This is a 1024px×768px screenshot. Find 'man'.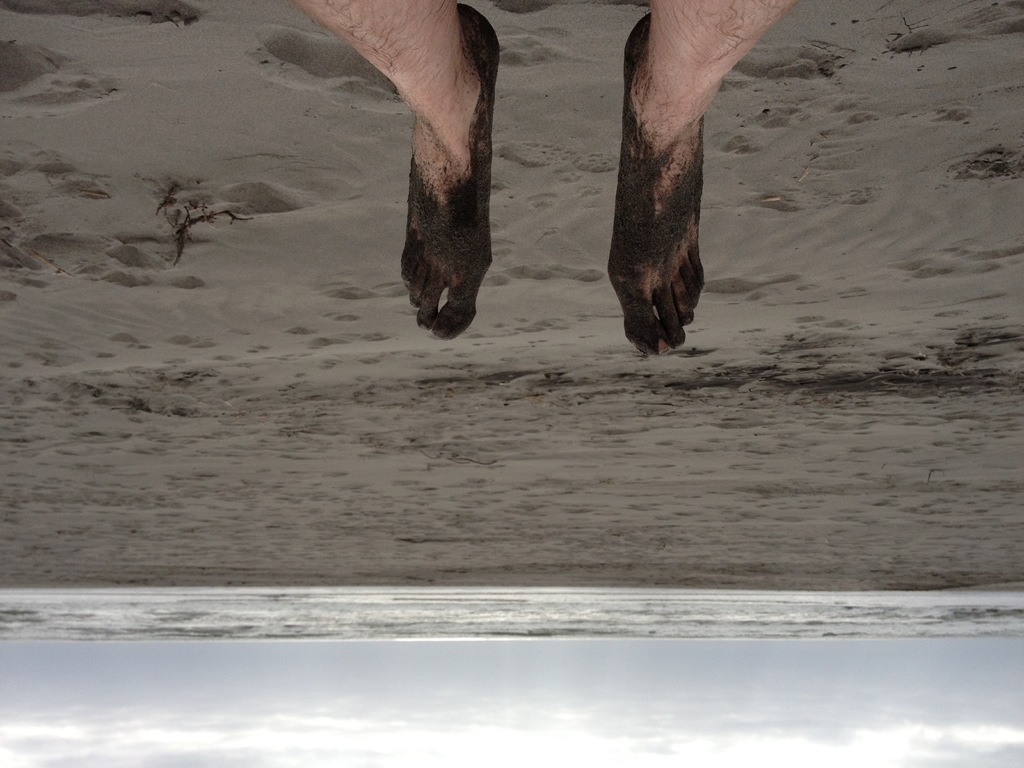
Bounding box: 301,0,503,347.
